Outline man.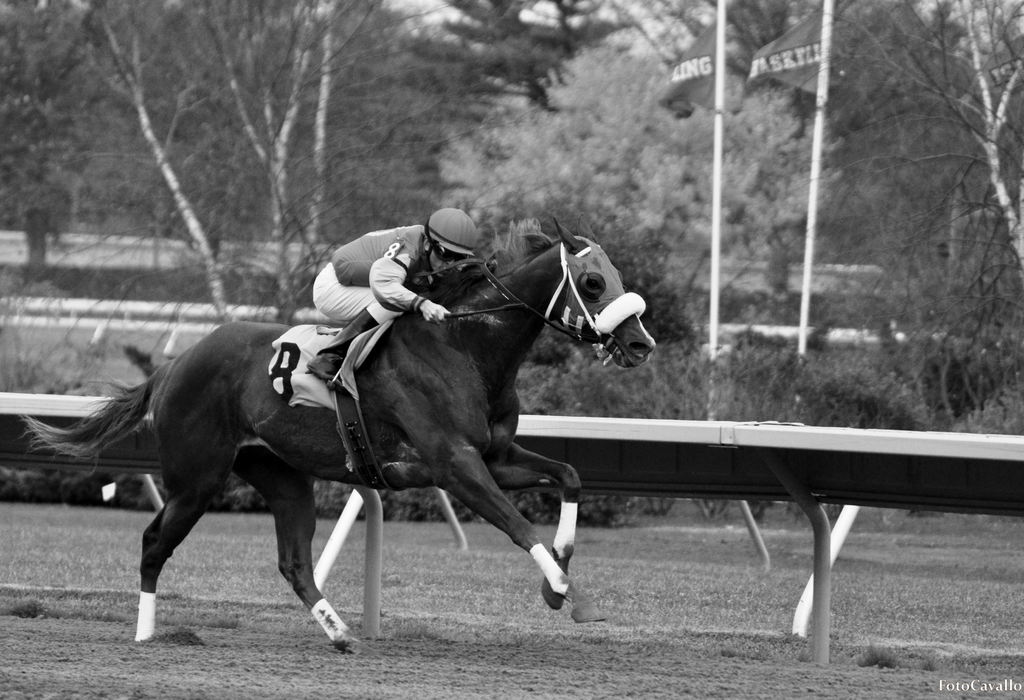
Outline: detection(308, 208, 482, 390).
